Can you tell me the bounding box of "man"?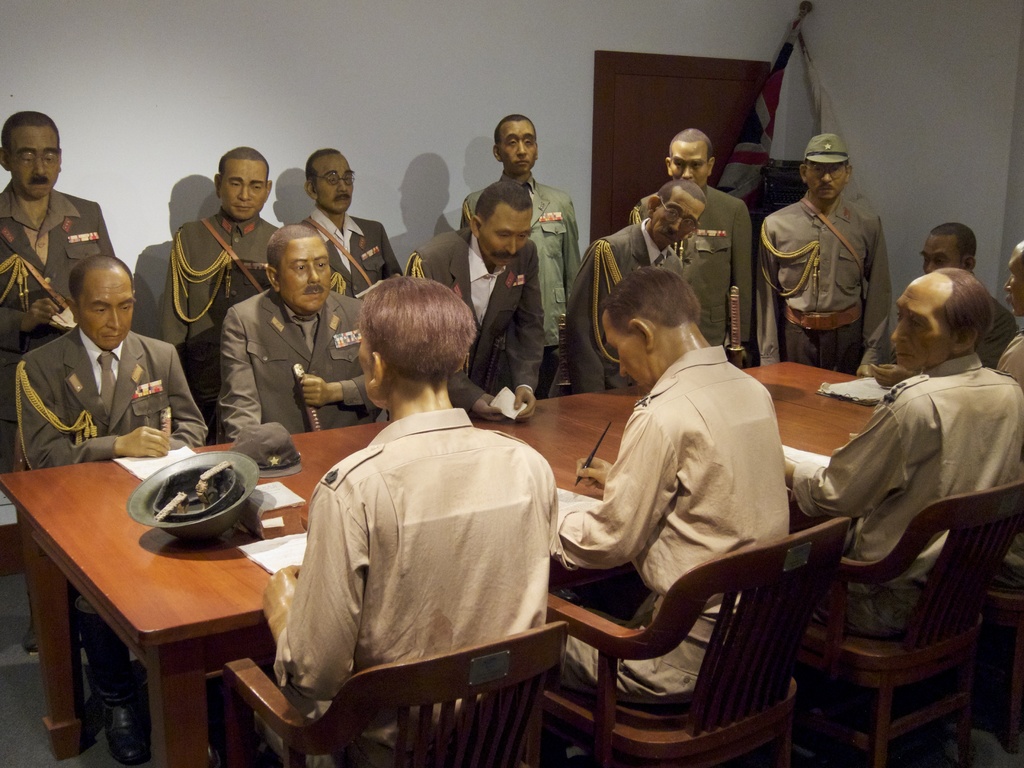
Rect(15, 253, 207, 759).
